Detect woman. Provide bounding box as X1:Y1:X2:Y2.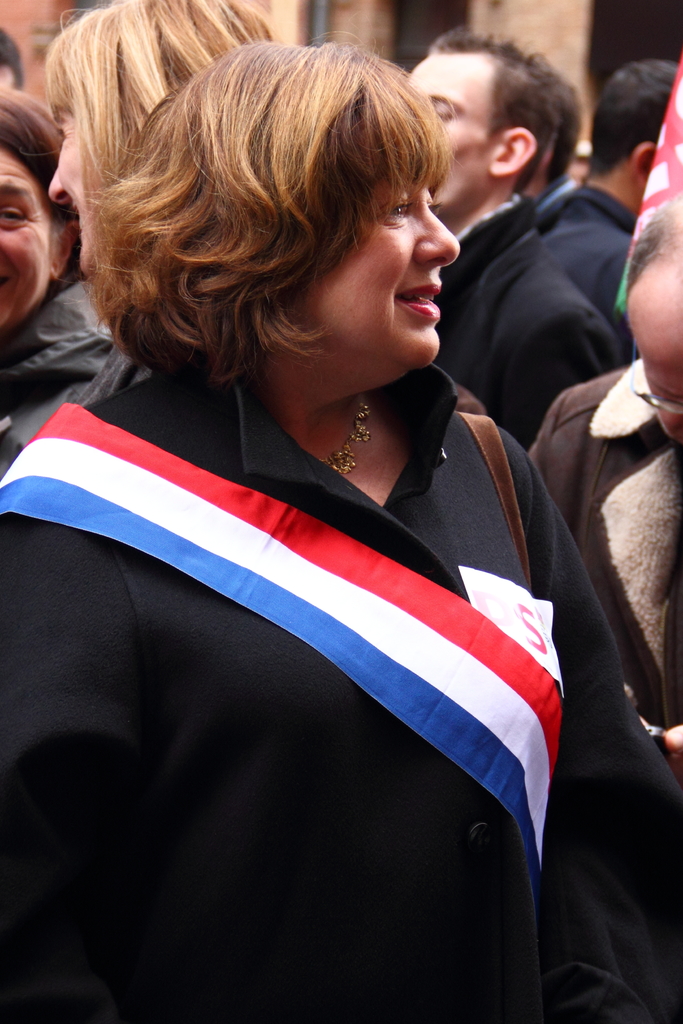
10:25:639:973.
